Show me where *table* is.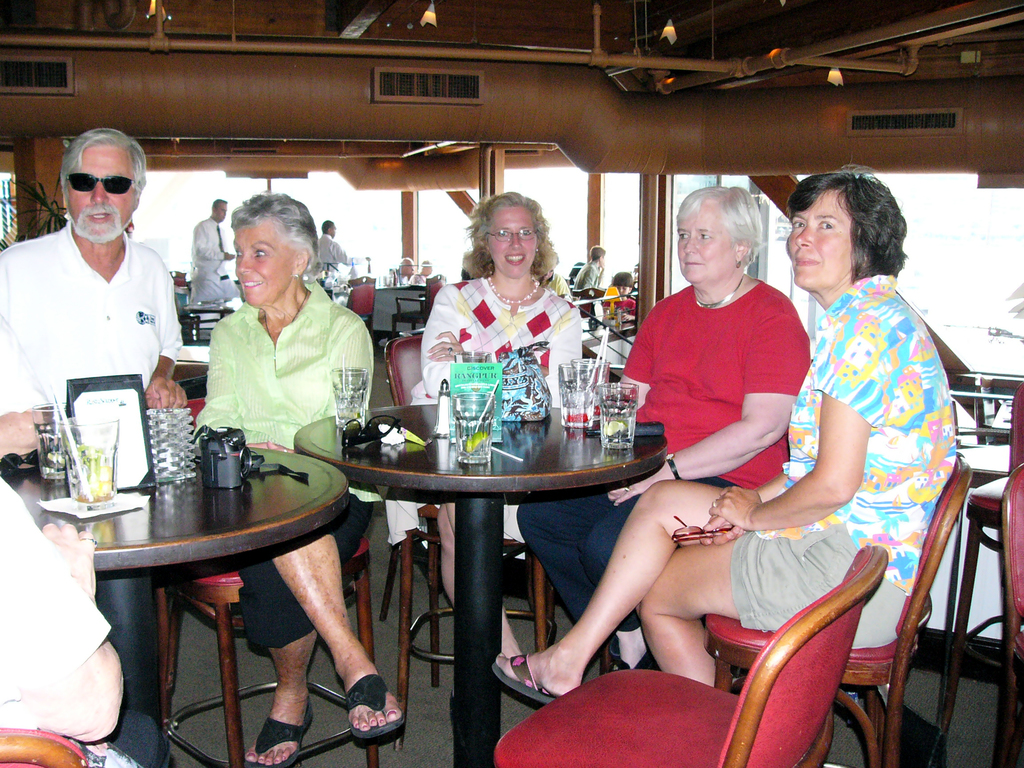
*table* is at BBox(0, 443, 355, 767).
